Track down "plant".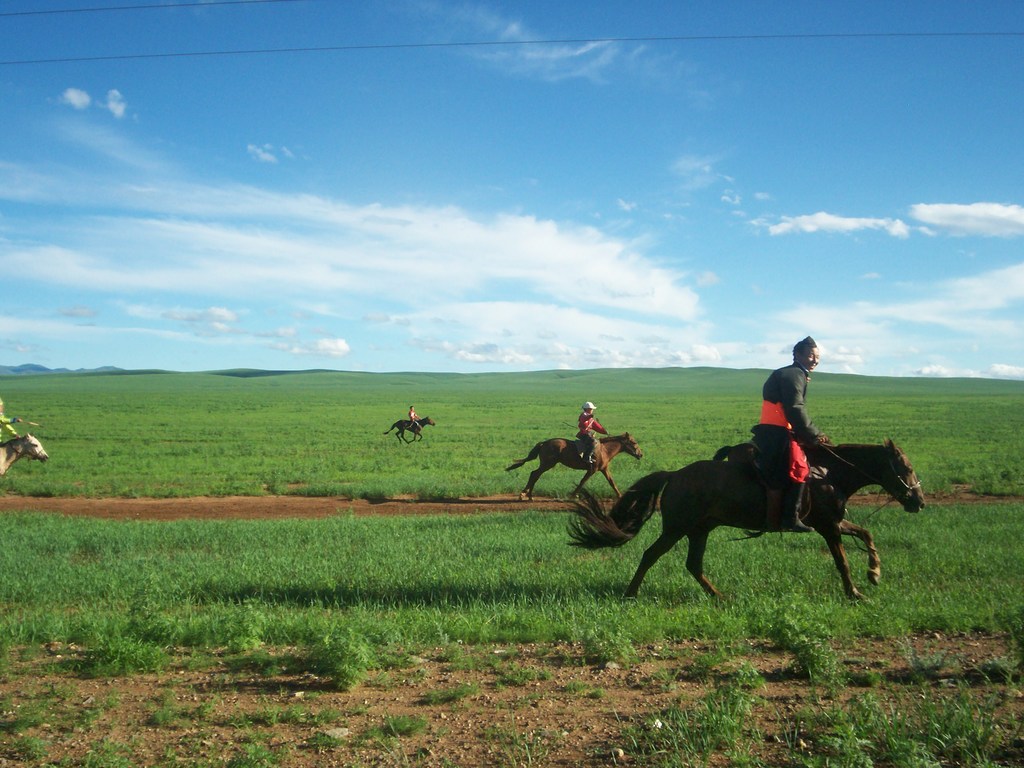
Tracked to [x1=58, y1=739, x2=134, y2=767].
